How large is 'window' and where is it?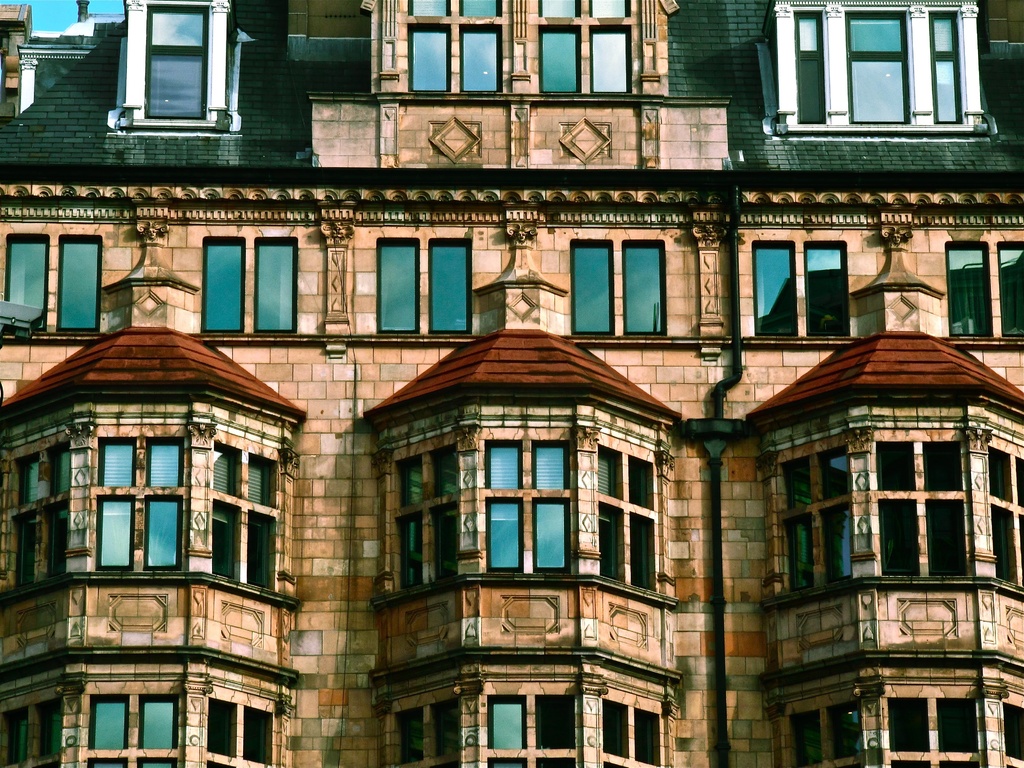
Bounding box: pyautogui.locateOnScreen(435, 700, 459, 757).
